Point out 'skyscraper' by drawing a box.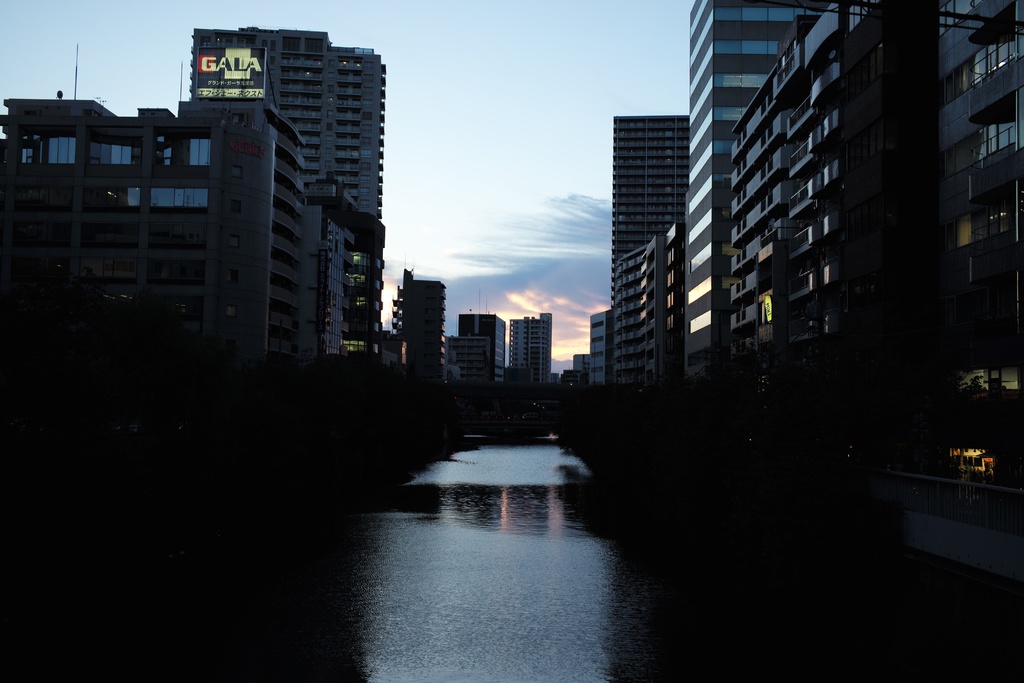
box=[182, 24, 387, 349].
